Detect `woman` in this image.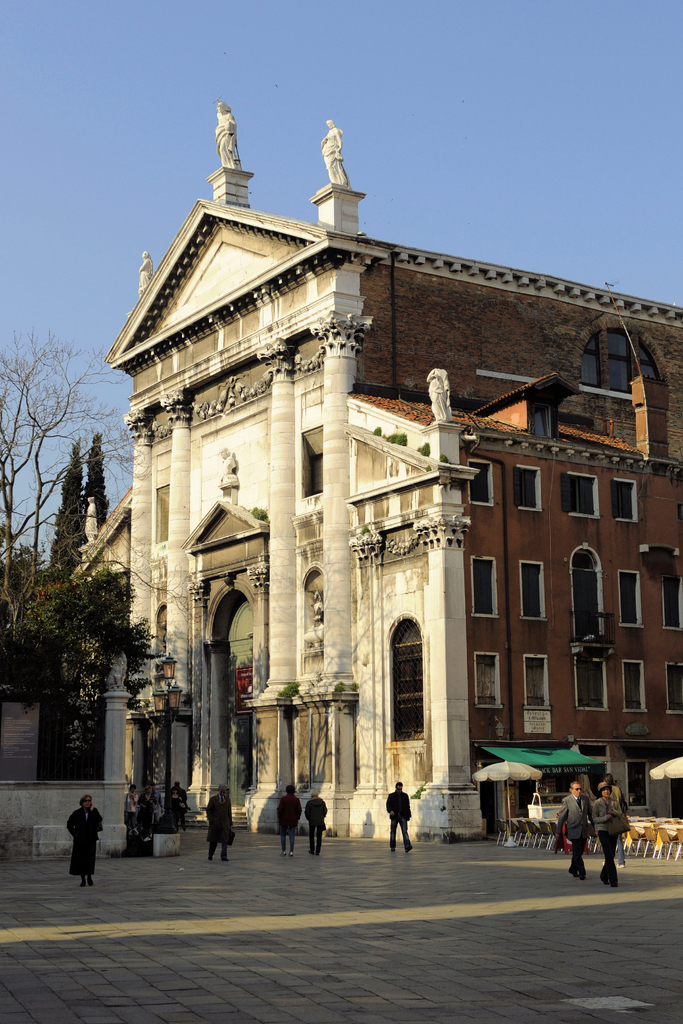
Detection: [591, 781, 623, 888].
